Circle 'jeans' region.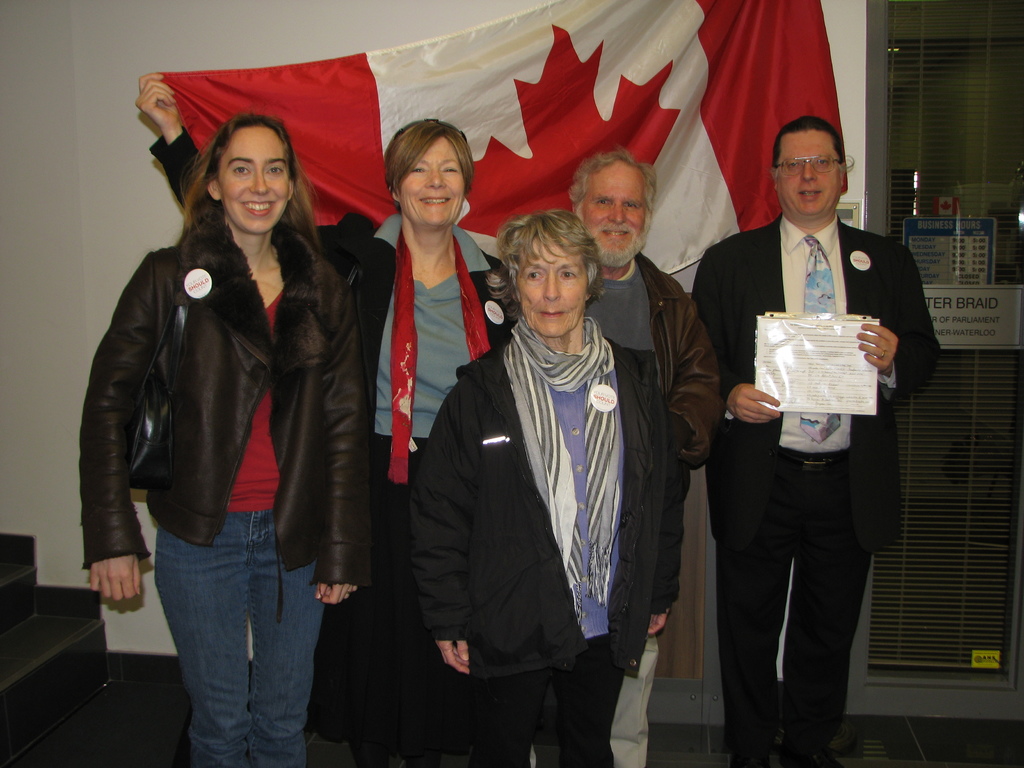
Region: bbox=(134, 502, 332, 757).
